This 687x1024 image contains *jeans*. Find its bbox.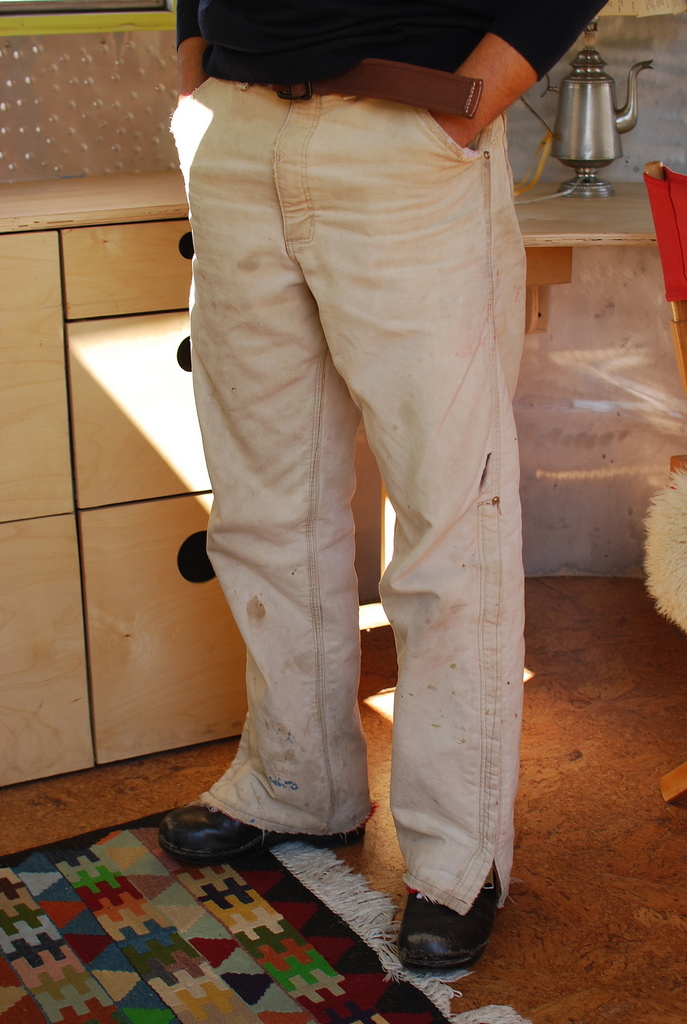
<region>164, 29, 510, 859</region>.
